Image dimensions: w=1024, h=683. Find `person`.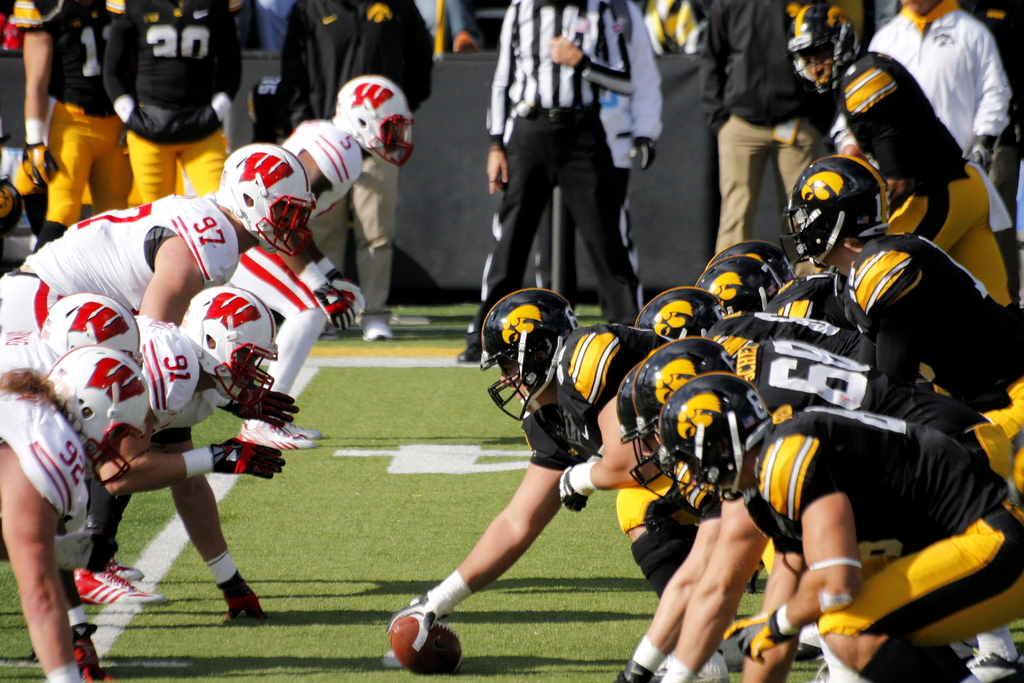
131:284:304:638.
